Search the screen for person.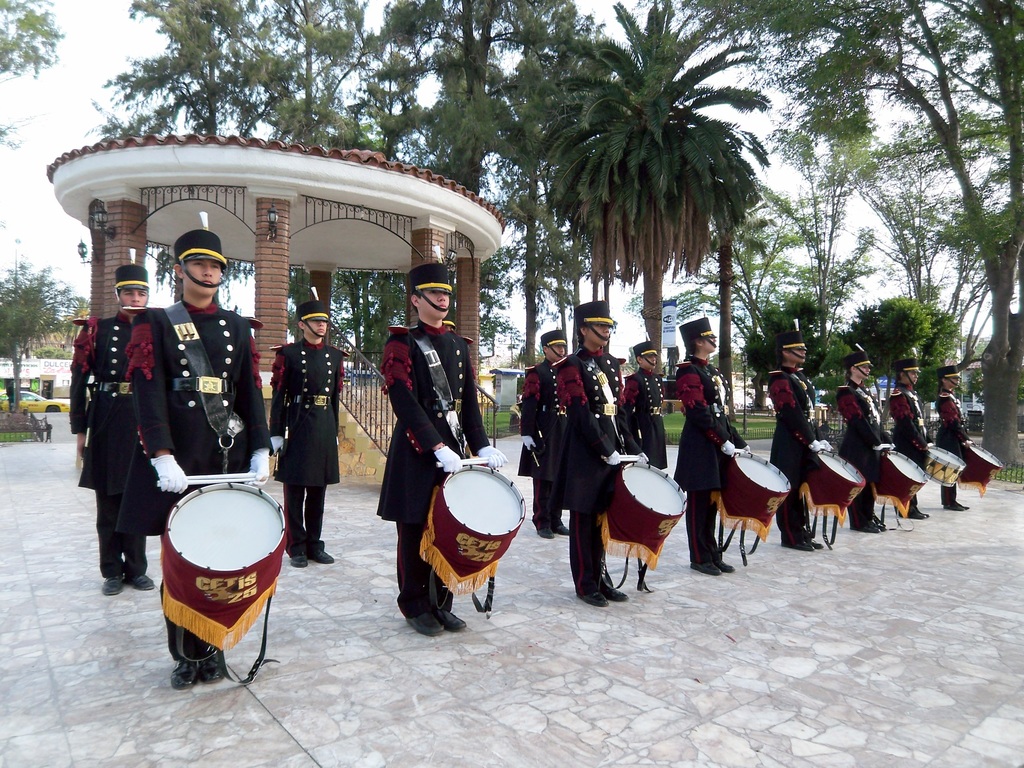
Found at <box>521,324,574,543</box>.
